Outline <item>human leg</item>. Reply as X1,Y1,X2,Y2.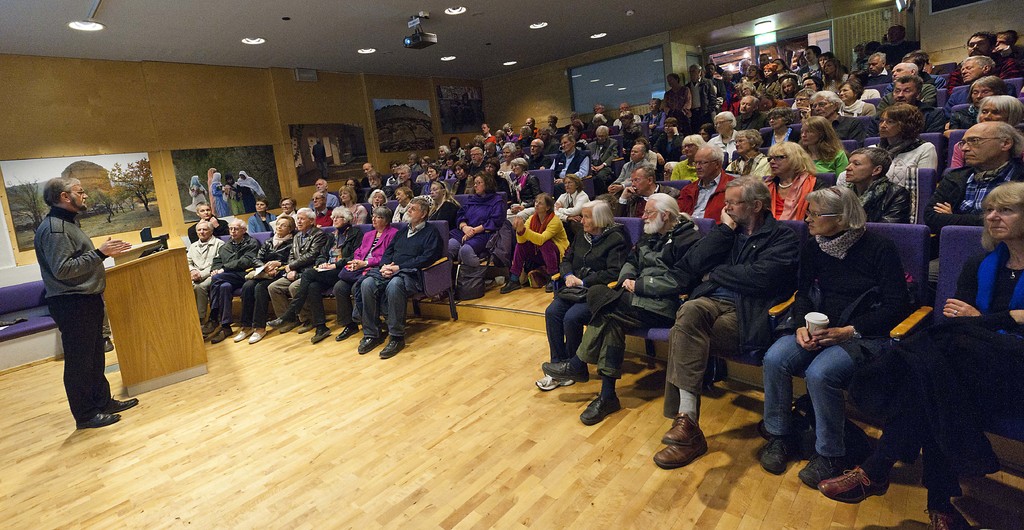
545,301,588,378.
